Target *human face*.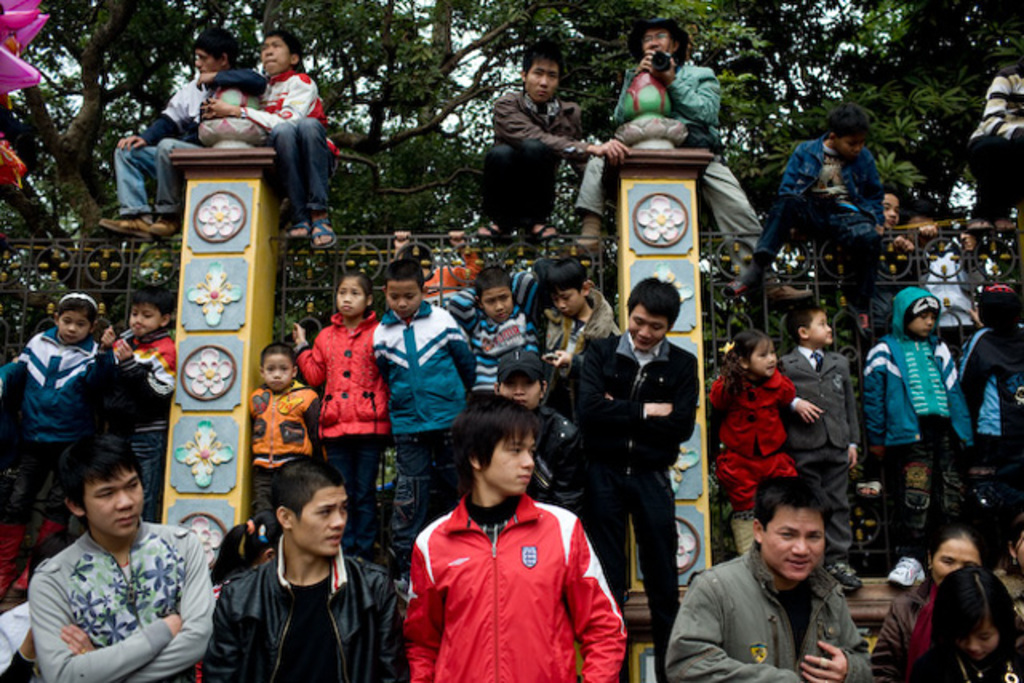
Target region: [x1=758, y1=507, x2=822, y2=581].
